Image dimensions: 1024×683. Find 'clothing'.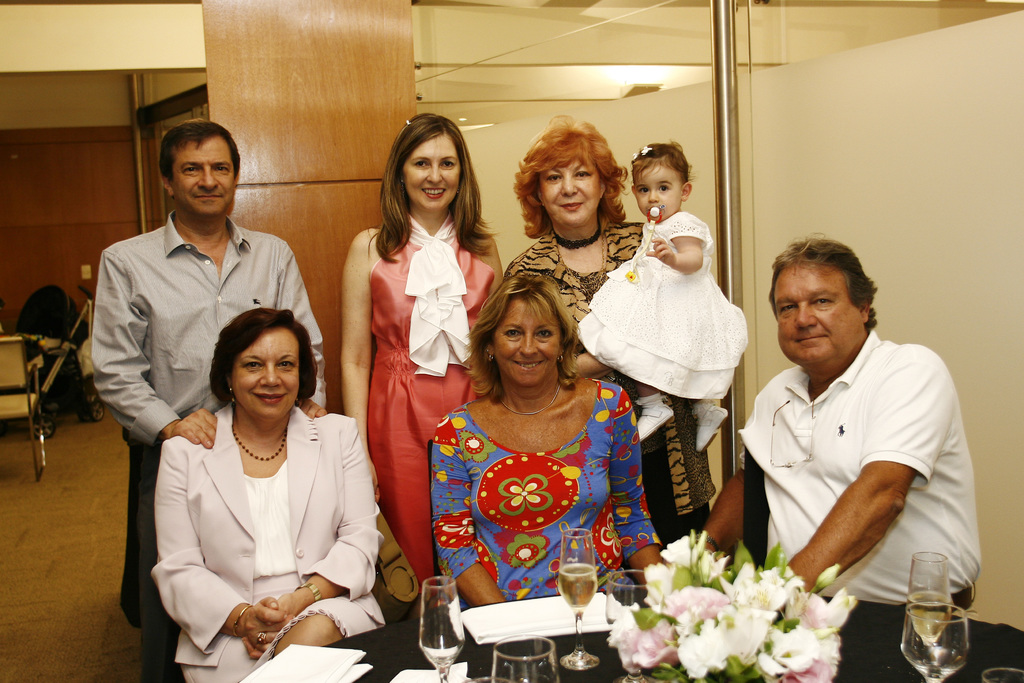
(x1=430, y1=375, x2=669, y2=604).
